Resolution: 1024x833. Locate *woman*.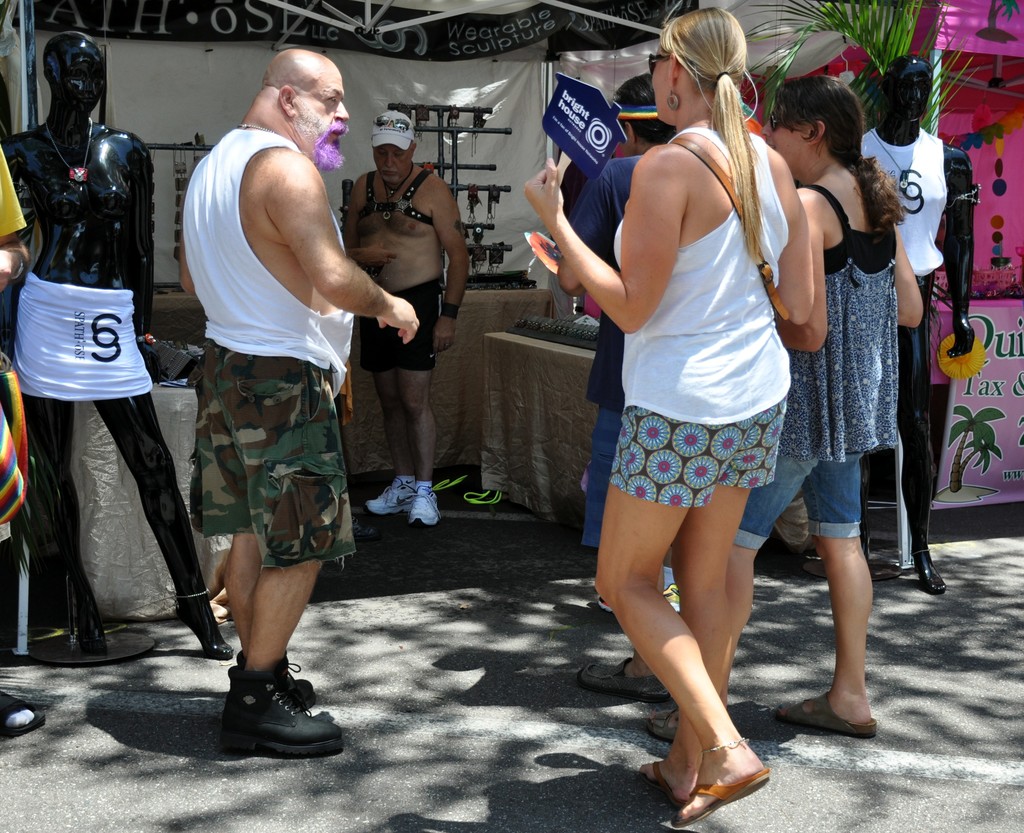
(left=647, top=72, right=926, bottom=734).
